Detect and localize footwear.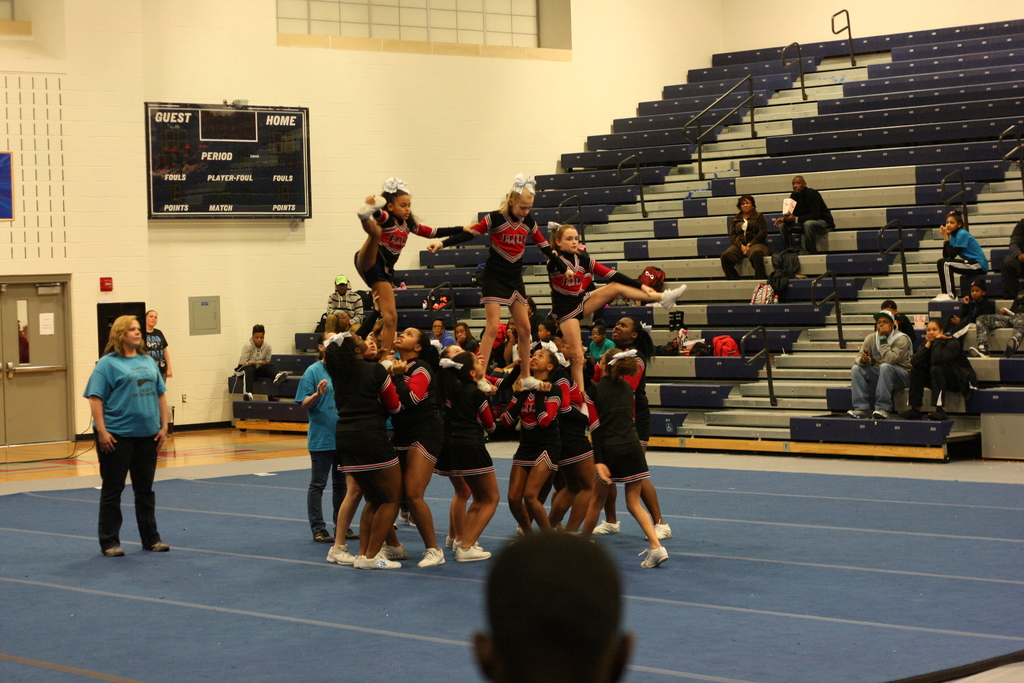
Localized at select_region(934, 290, 958, 299).
